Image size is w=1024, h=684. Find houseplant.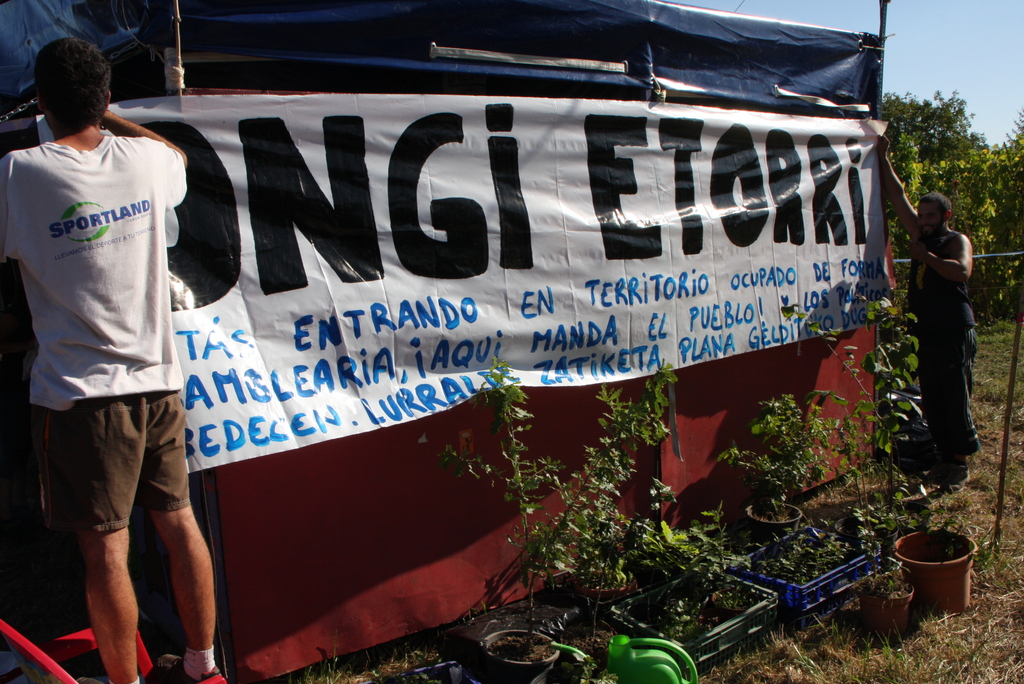
[left=888, top=494, right=982, bottom=604].
